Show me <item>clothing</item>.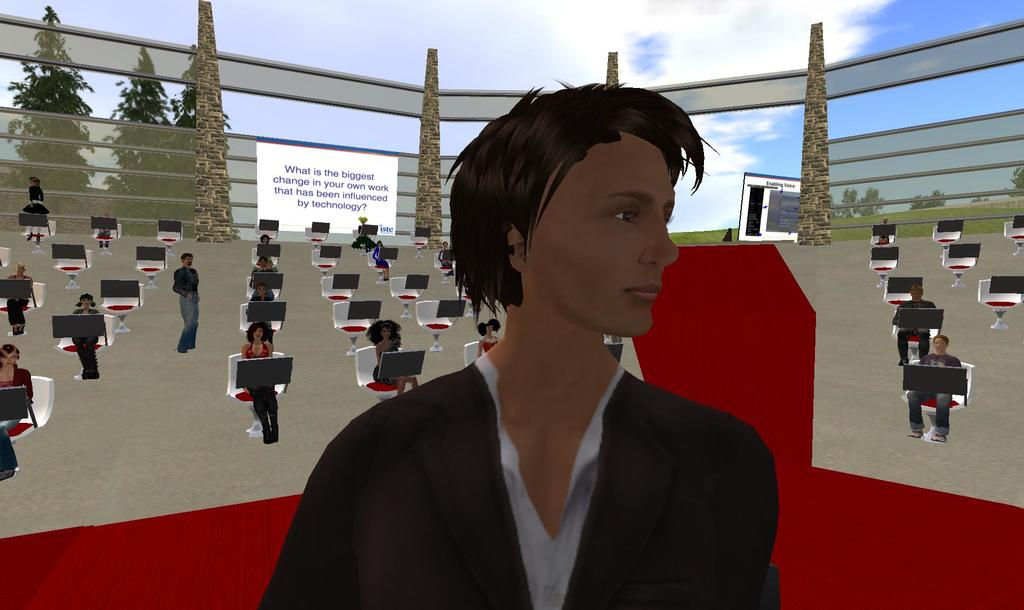
<item>clothing</item> is here: detection(371, 247, 390, 272).
